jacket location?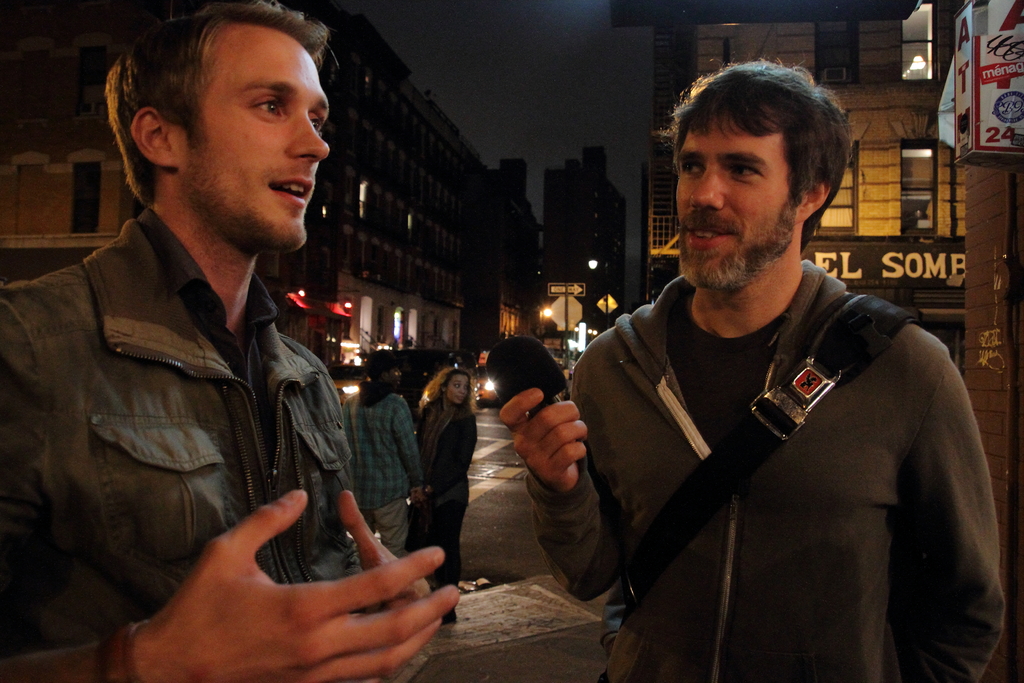
left=522, top=261, right=1005, bottom=682
